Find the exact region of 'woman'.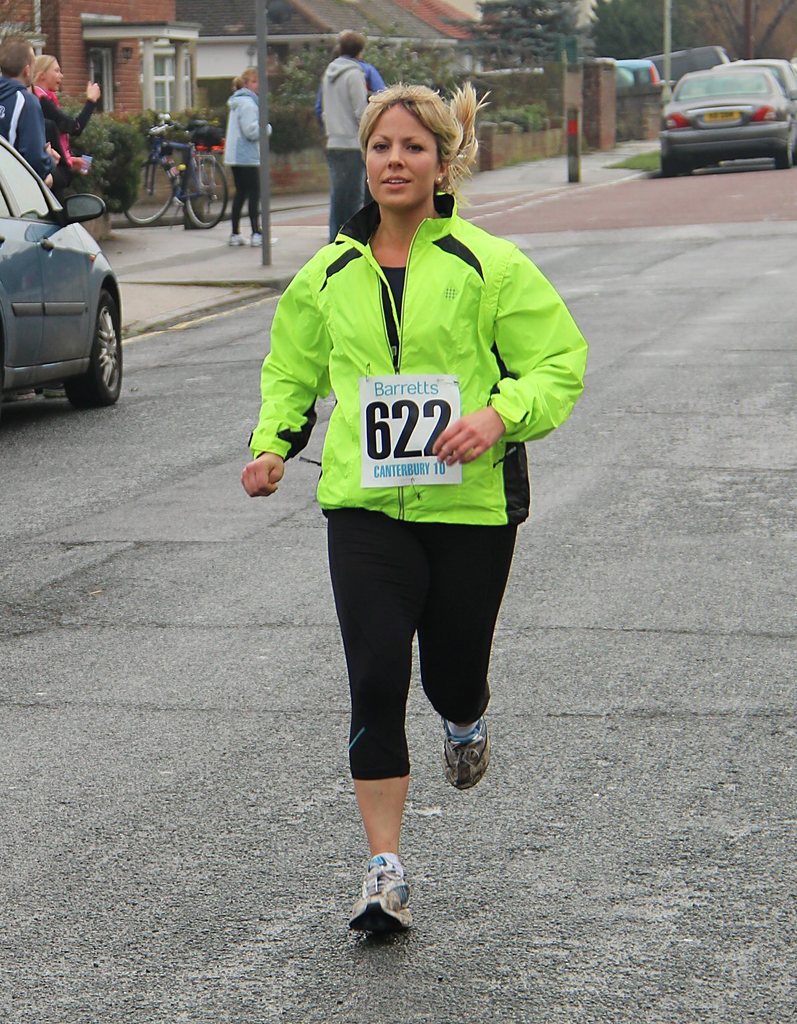
Exact region: (234,71,571,912).
